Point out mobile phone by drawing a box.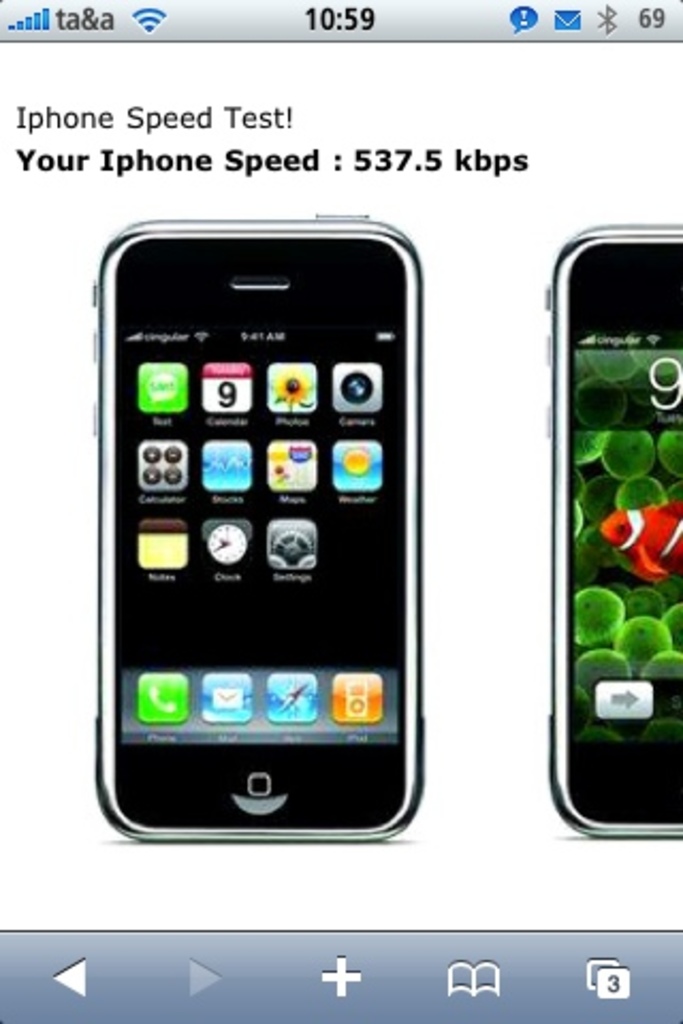
bbox=[88, 198, 431, 873].
